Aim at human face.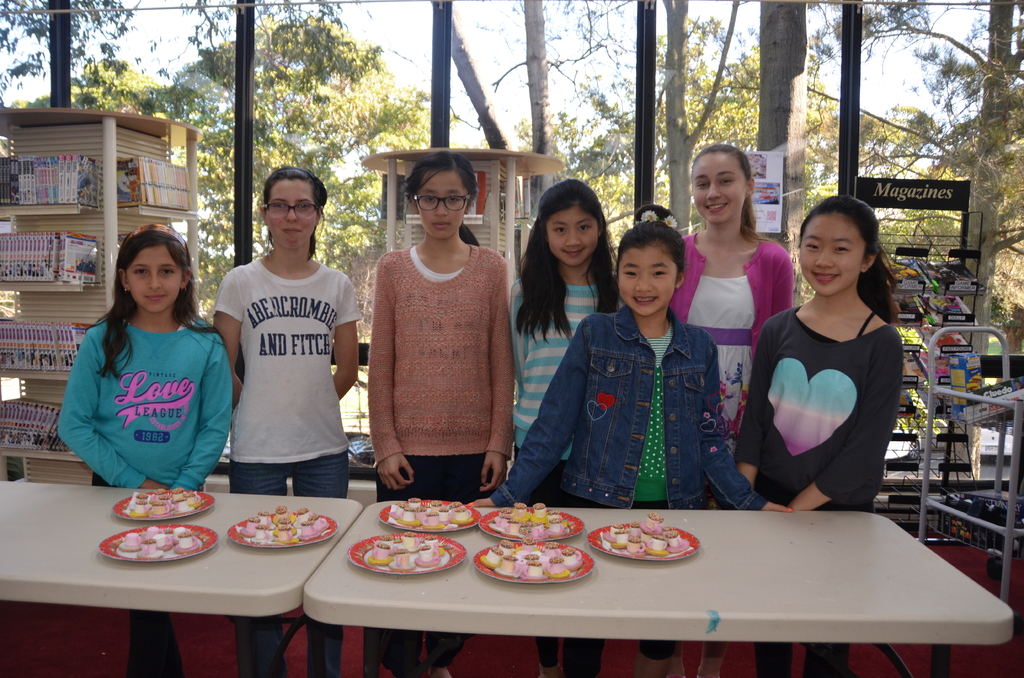
Aimed at box=[620, 242, 674, 315].
